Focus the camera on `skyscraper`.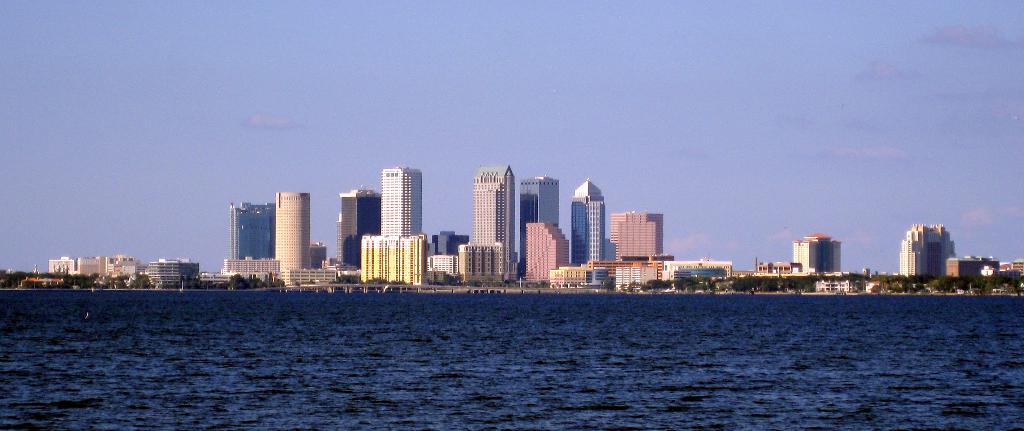
Focus region: (604,210,664,280).
